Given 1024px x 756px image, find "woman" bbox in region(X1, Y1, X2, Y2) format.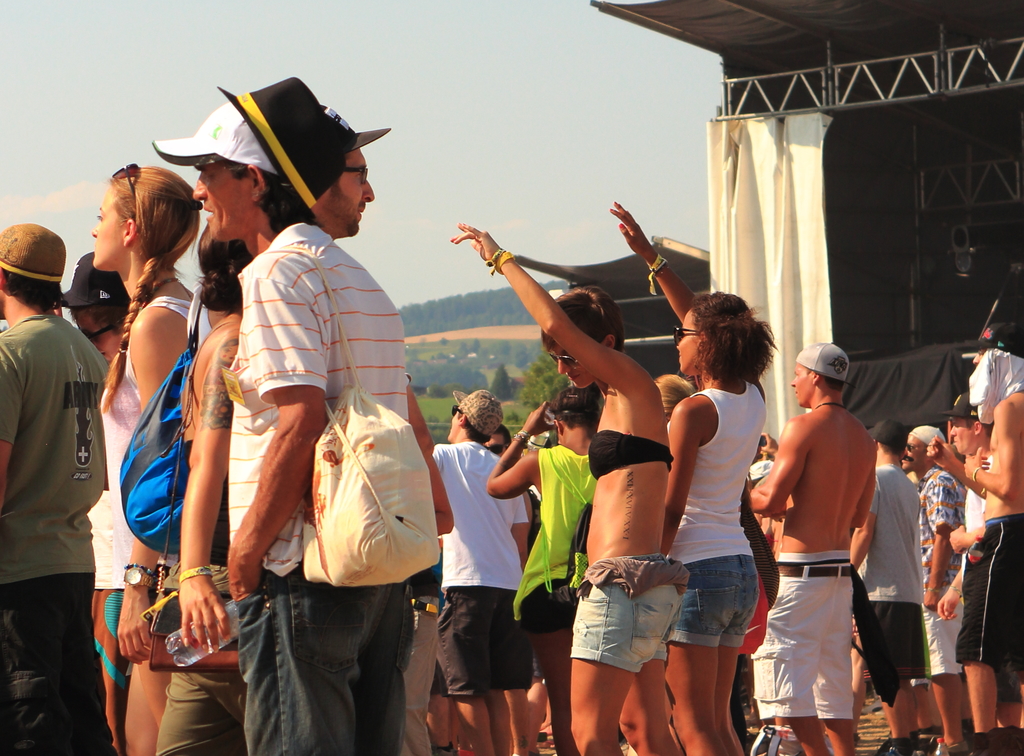
region(444, 221, 691, 755).
